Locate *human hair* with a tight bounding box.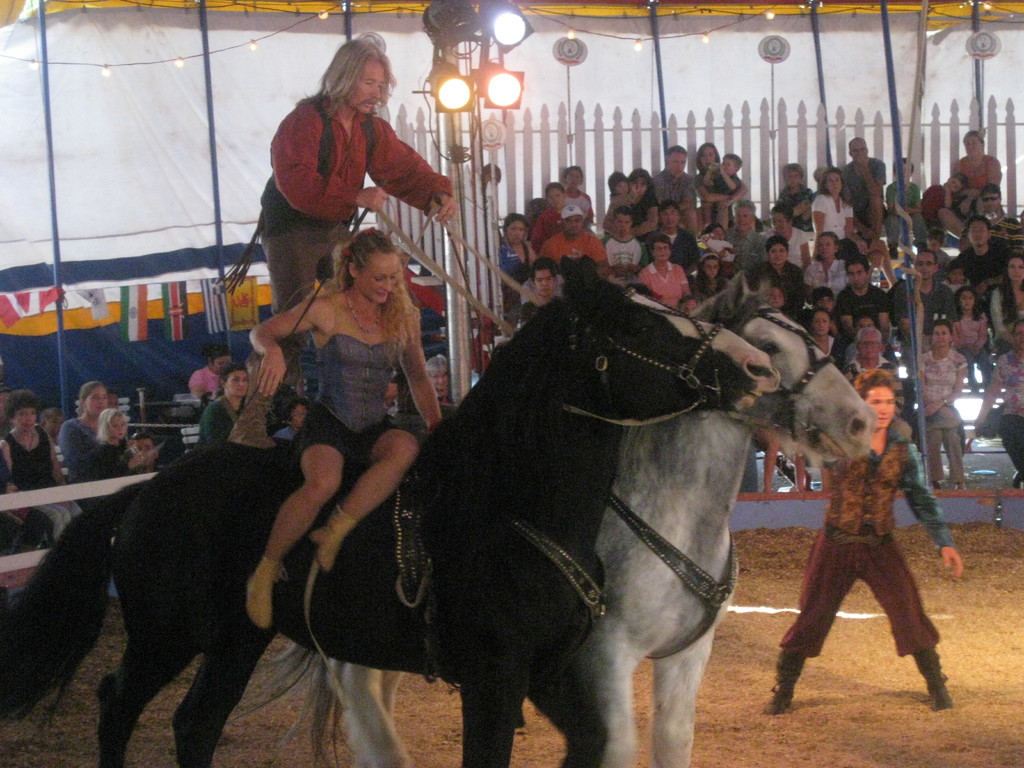
<bbox>847, 138, 865, 147</bbox>.
